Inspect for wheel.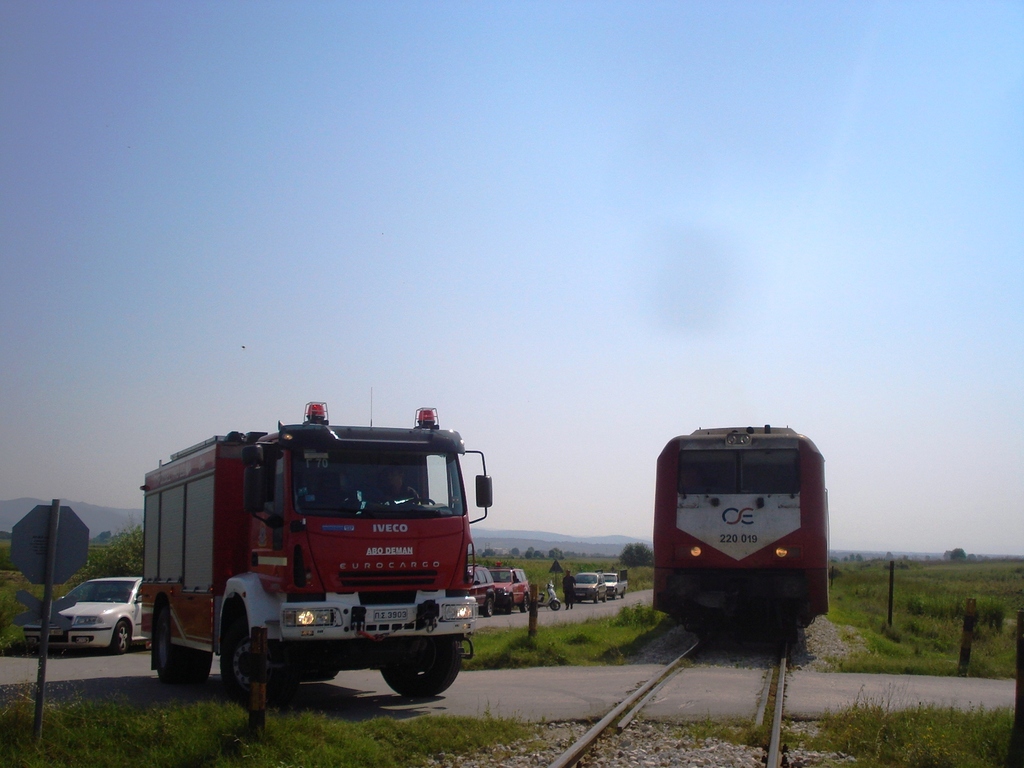
Inspection: <box>621,589,628,598</box>.
